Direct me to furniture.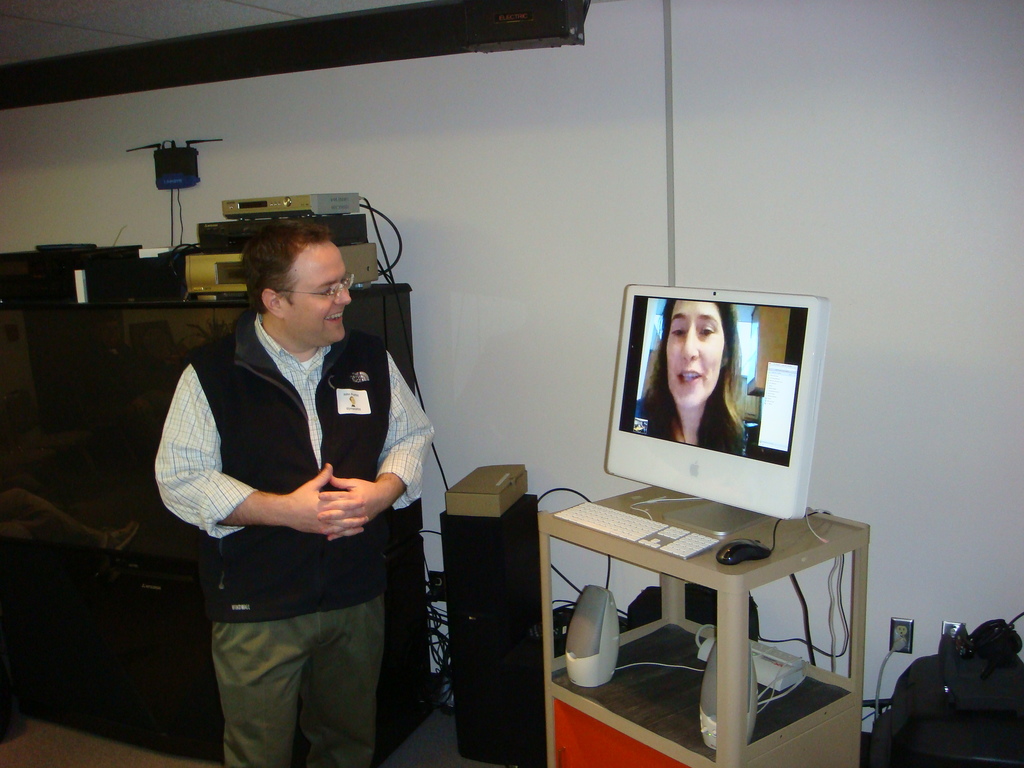
Direction: {"x1": 538, "y1": 484, "x2": 858, "y2": 767}.
